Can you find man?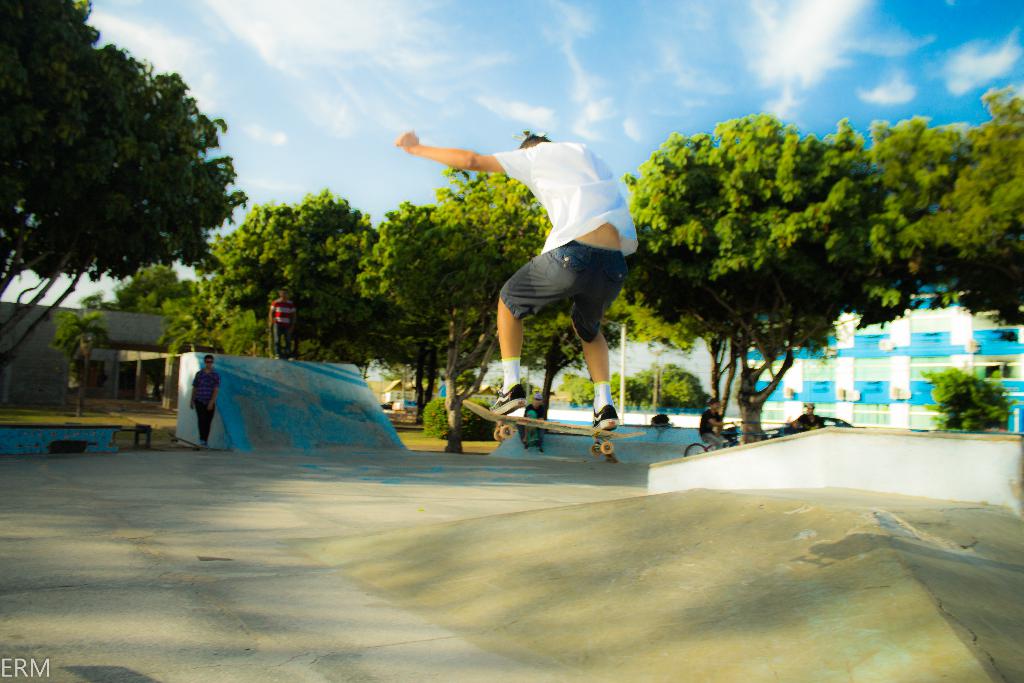
Yes, bounding box: l=425, t=120, r=655, b=445.
